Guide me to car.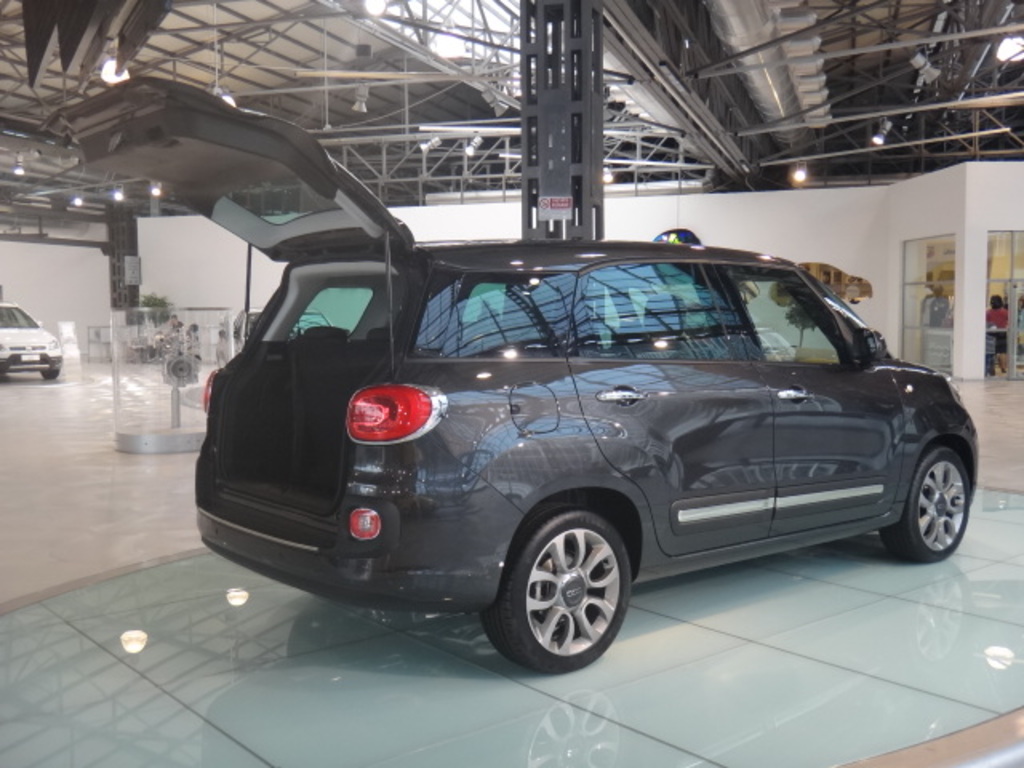
Guidance: detection(173, 227, 973, 675).
